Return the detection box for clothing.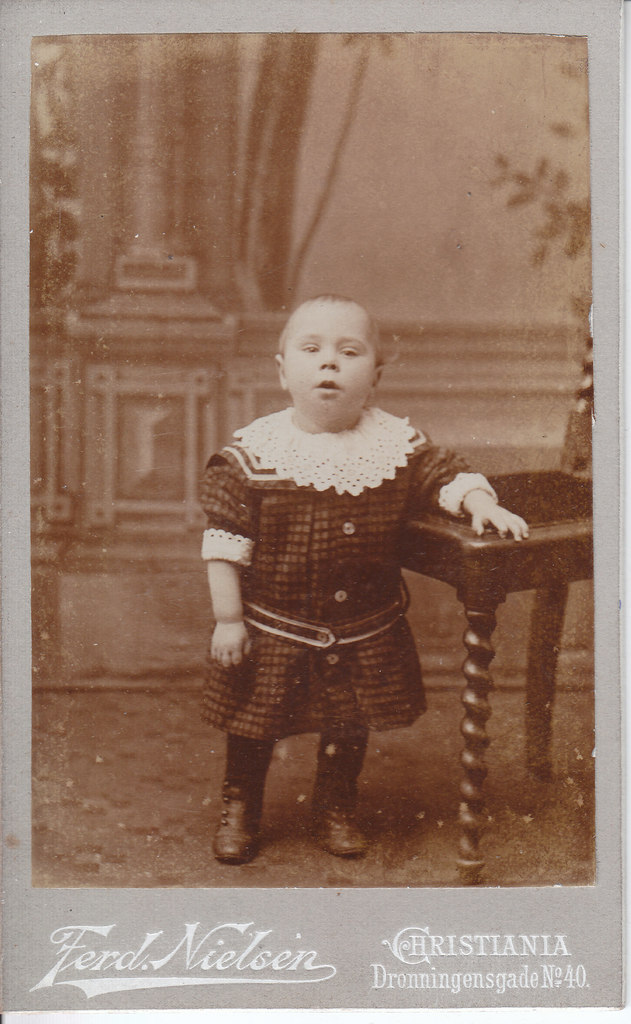
region(191, 340, 463, 744).
